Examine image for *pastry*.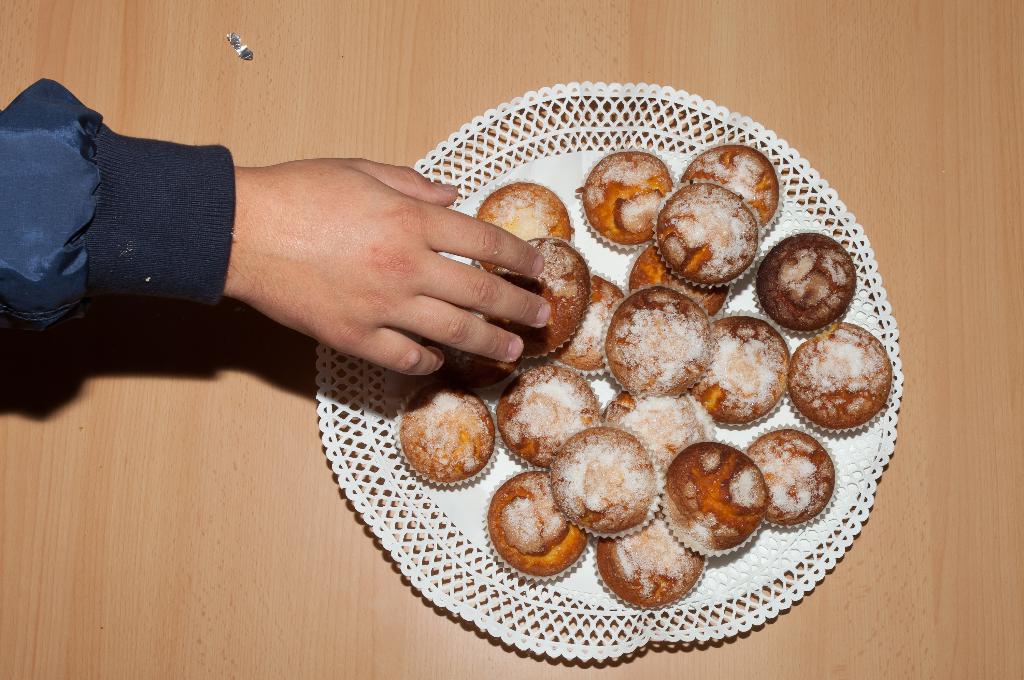
Examination result: select_region(551, 276, 621, 369).
